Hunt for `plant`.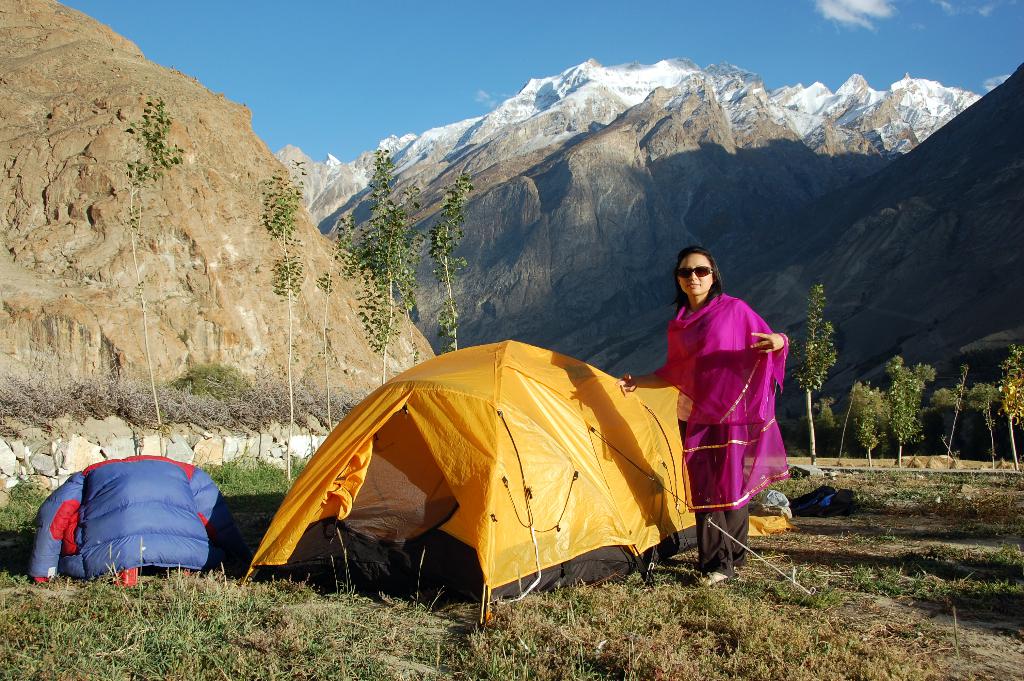
Hunted down at 965 377 1002 468.
